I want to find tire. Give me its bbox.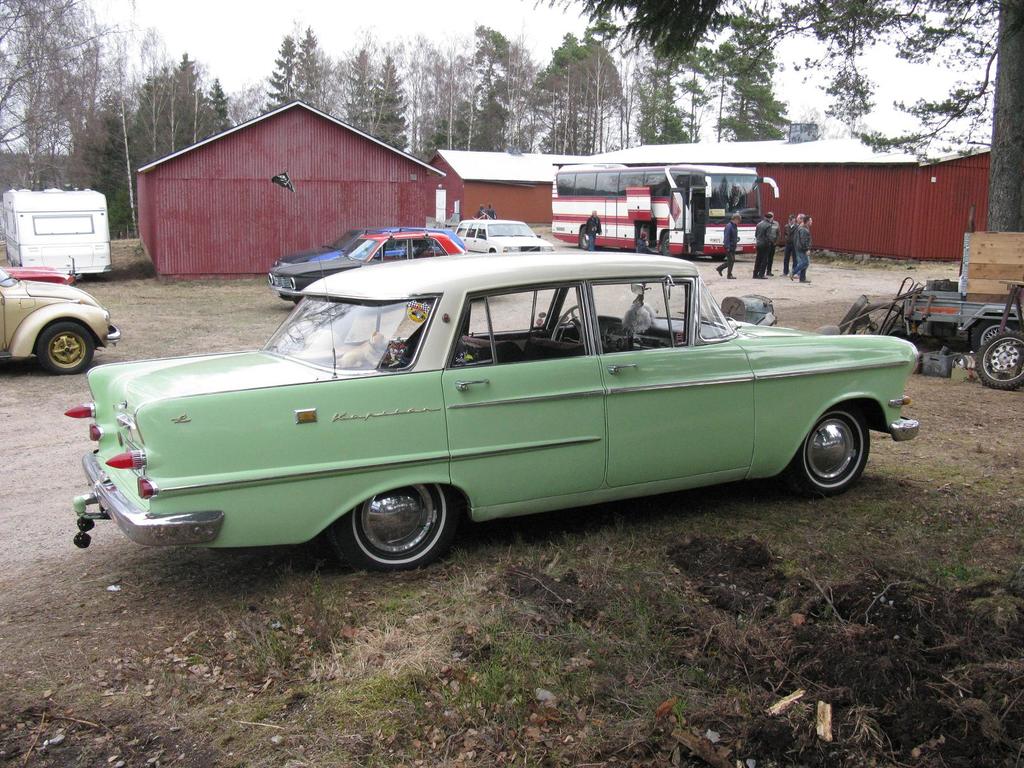
bbox=(977, 322, 1014, 346).
